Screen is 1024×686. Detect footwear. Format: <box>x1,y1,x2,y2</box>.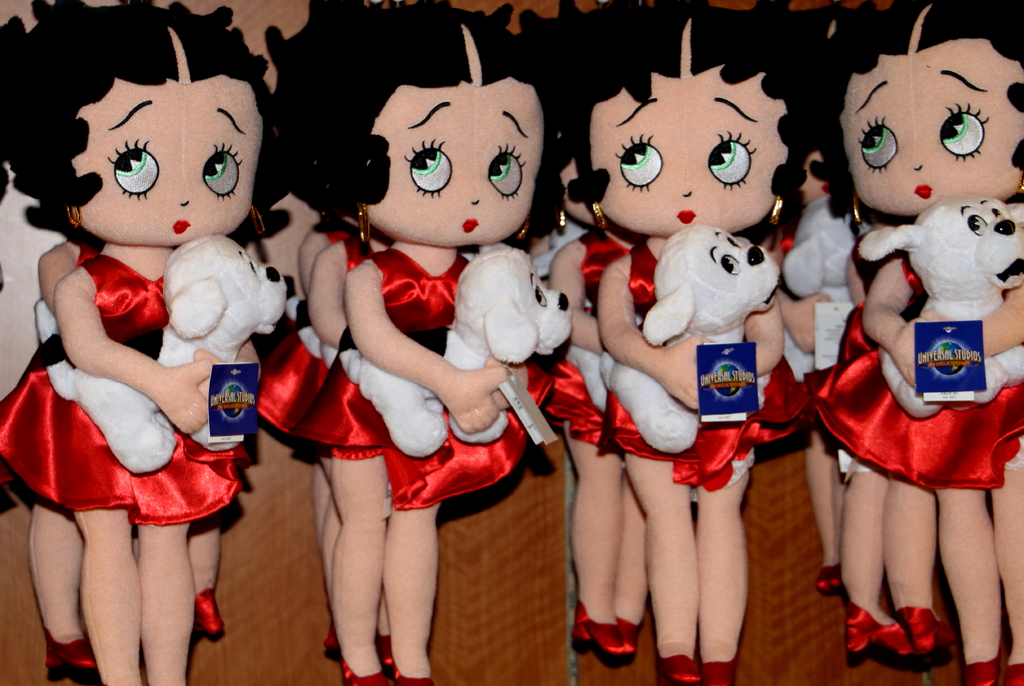
<box>588,617,623,661</box>.
